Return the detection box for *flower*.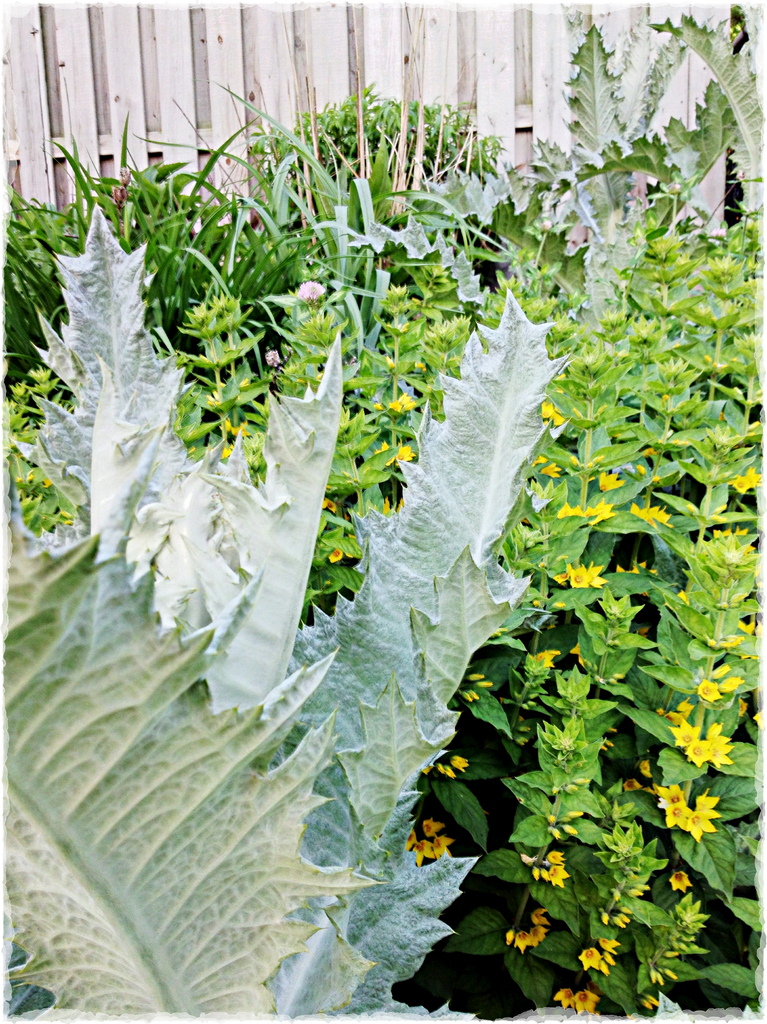
BBox(597, 470, 627, 492).
